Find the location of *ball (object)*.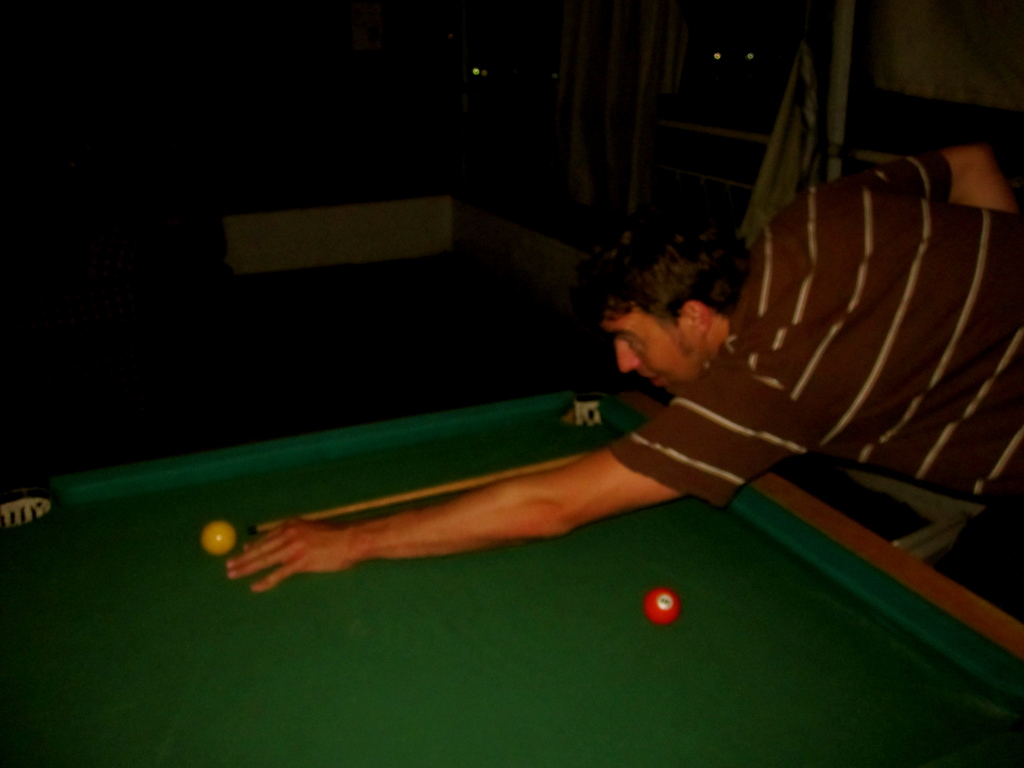
Location: BBox(646, 590, 677, 622).
